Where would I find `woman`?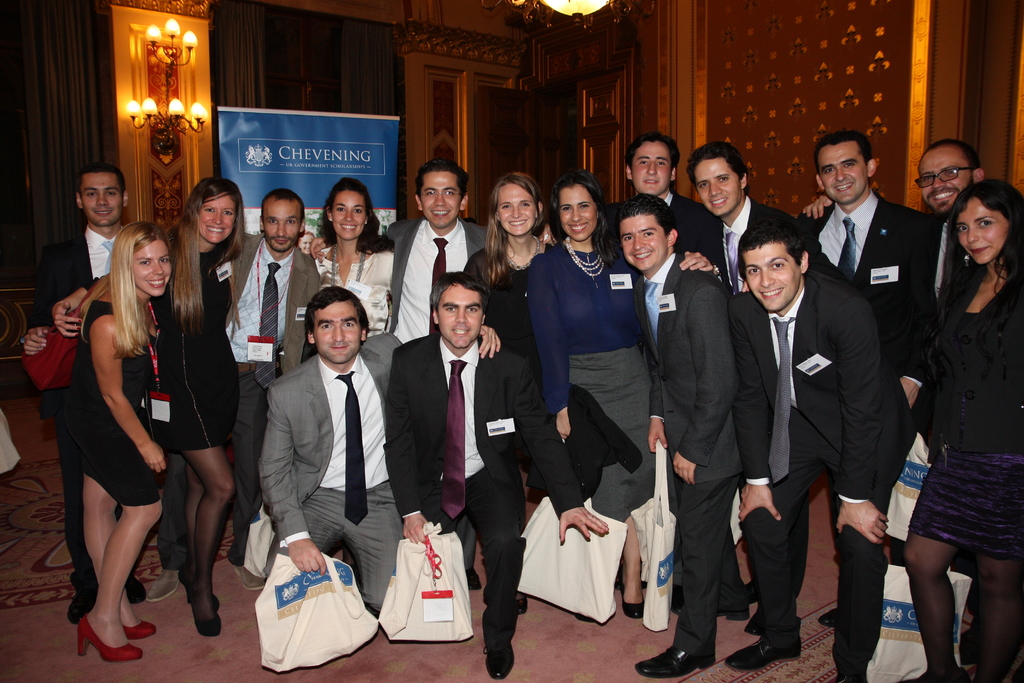
At region(50, 175, 251, 629).
